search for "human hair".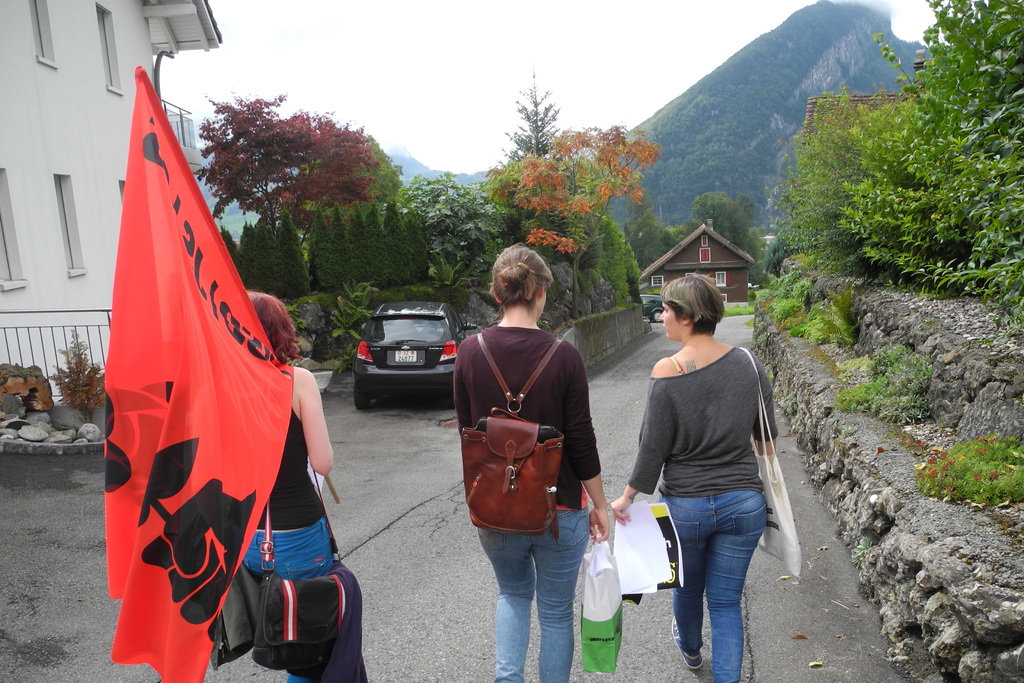
Found at box(662, 274, 728, 343).
